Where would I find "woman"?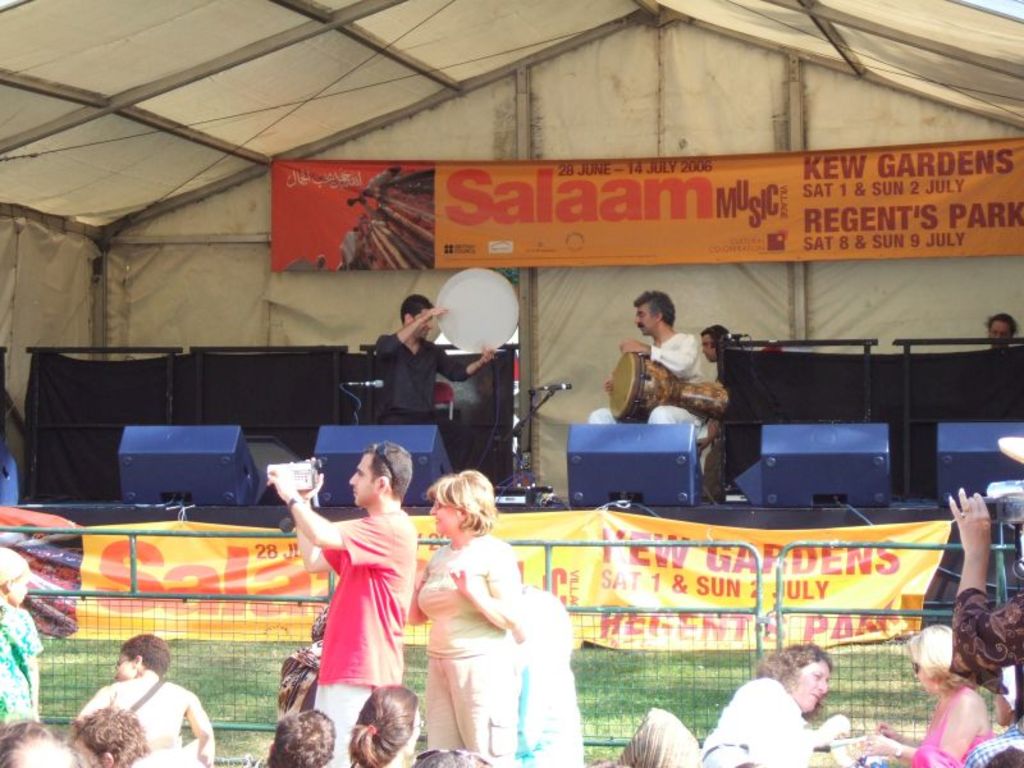
At bbox=[348, 680, 419, 767].
